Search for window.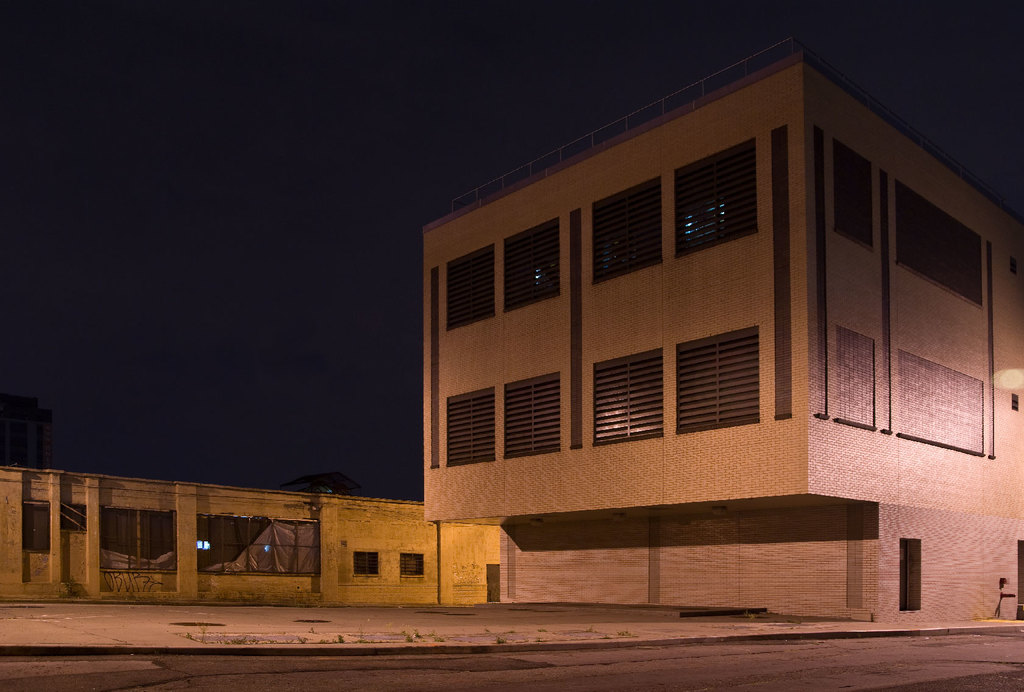
Found at 503,220,562,313.
